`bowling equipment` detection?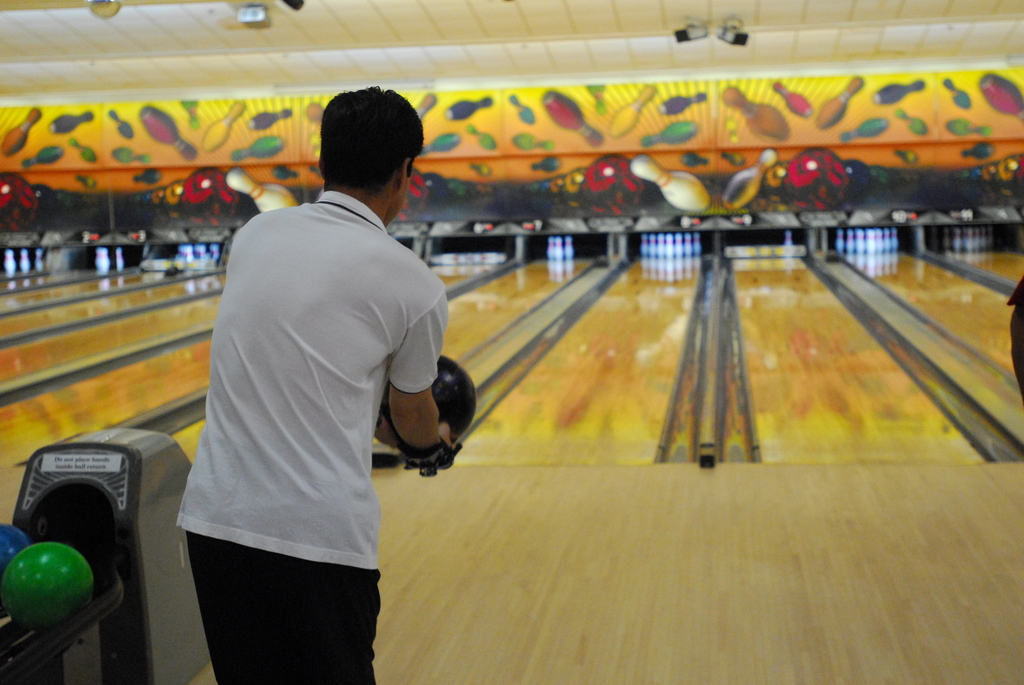
bbox=(638, 118, 694, 149)
